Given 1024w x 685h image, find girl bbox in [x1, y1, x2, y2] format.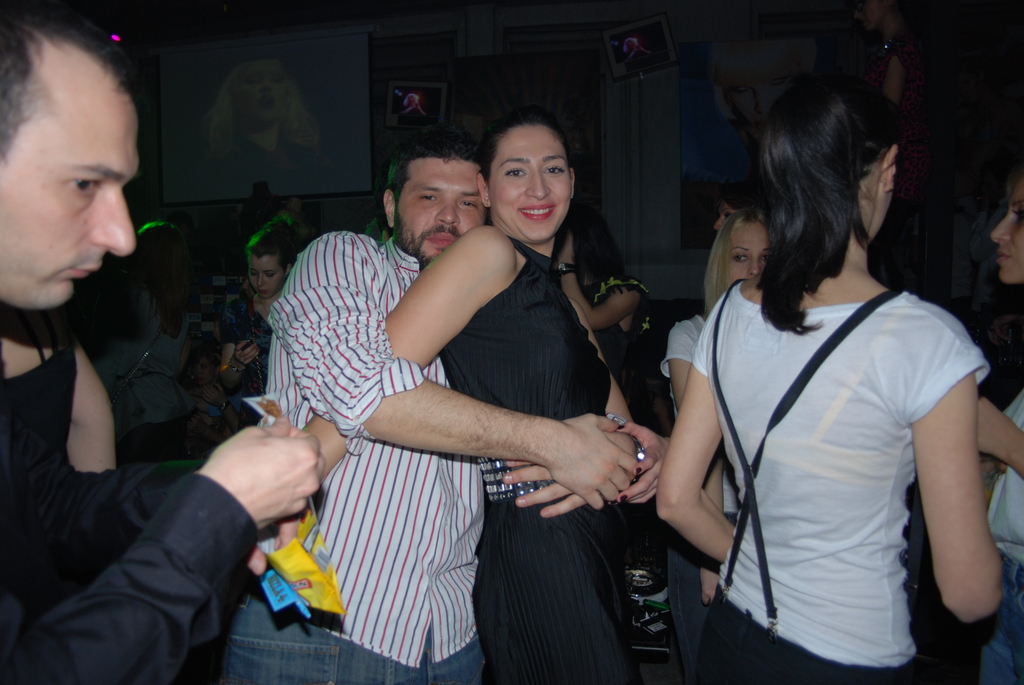
[216, 219, 300, 427].
